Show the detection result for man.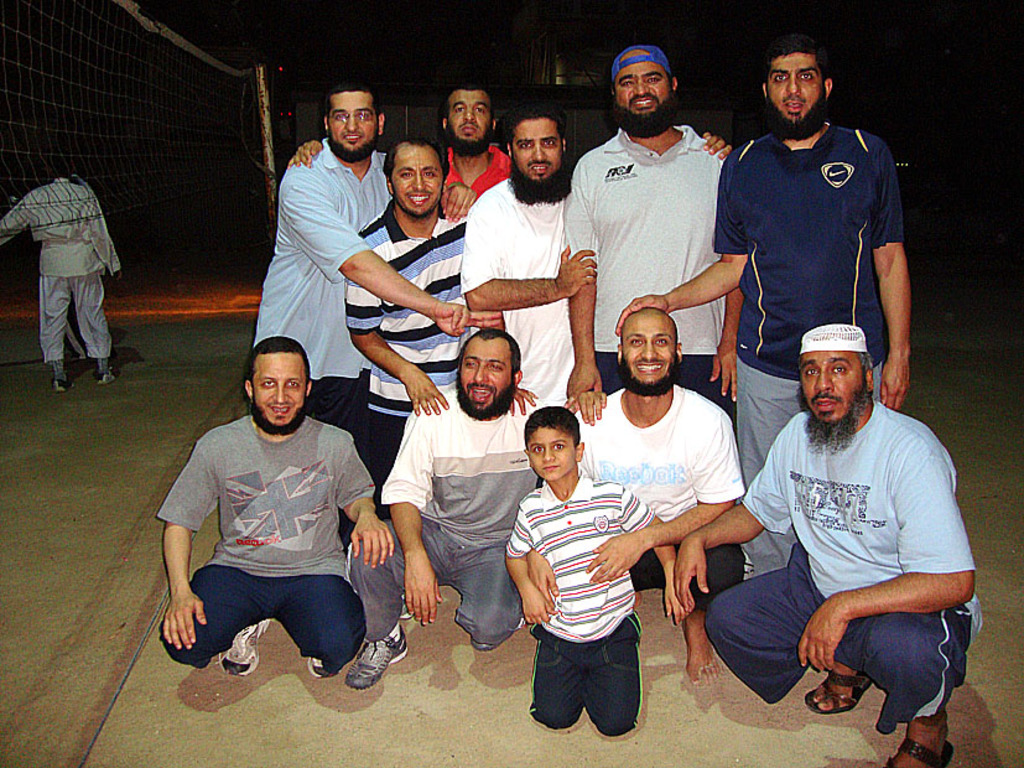
left=458, top=116, right=733, bottom=416.
